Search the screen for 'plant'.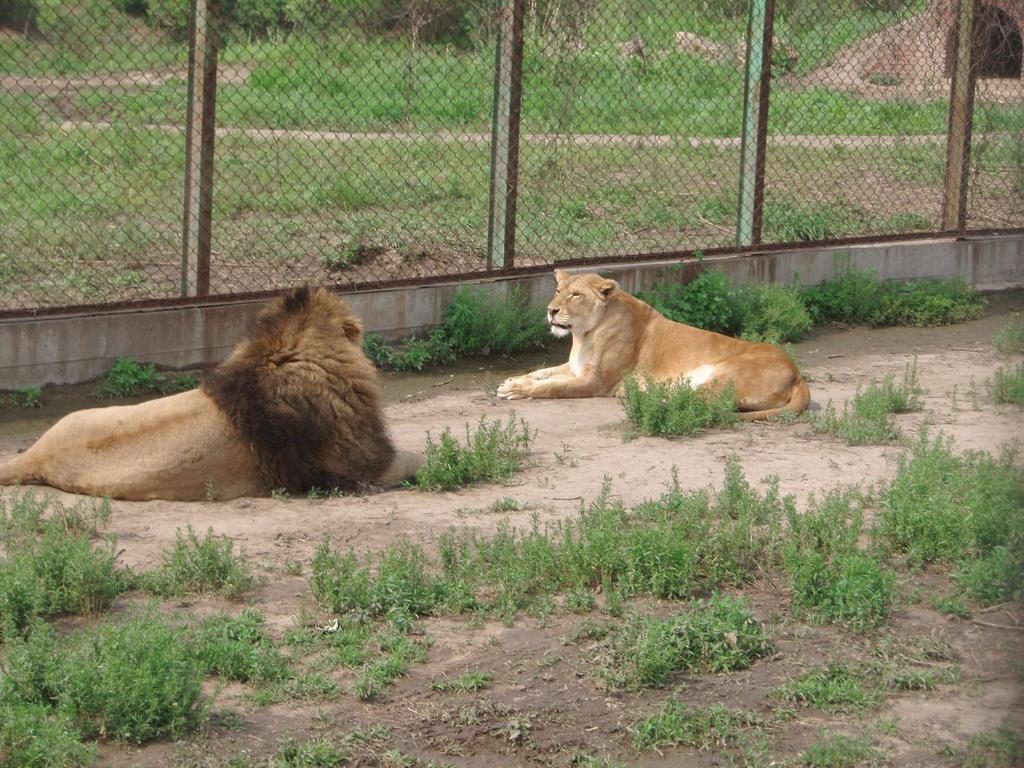
Found at [776, 664, 875, 713].
